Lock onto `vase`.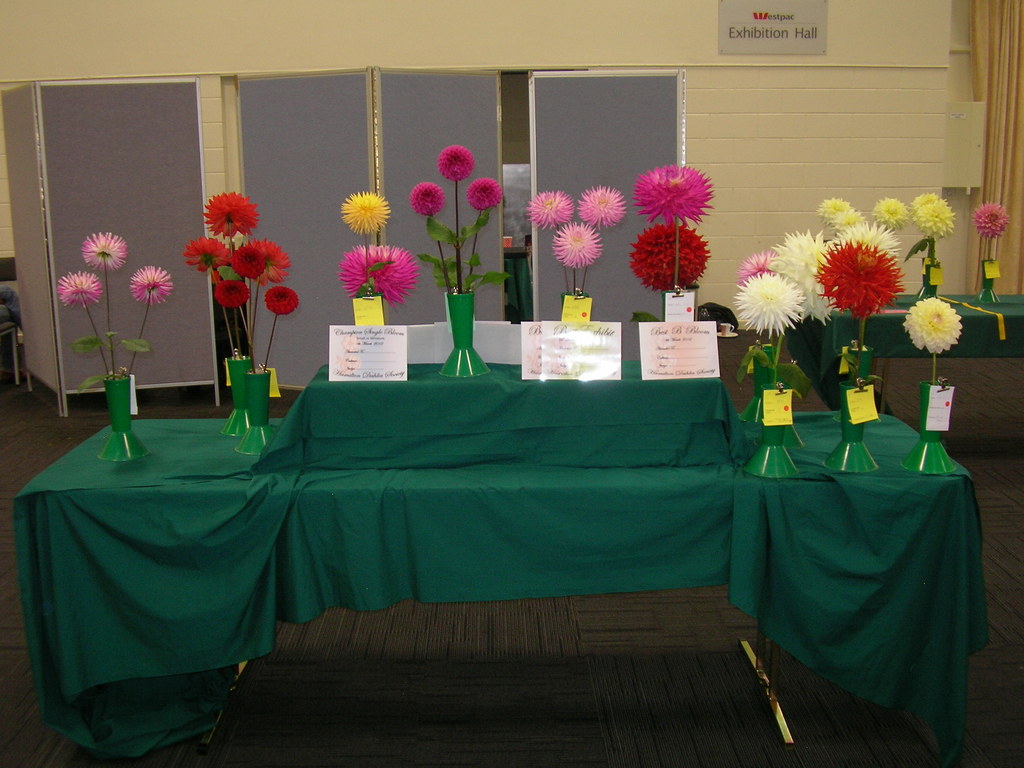
Locked: bbox=[908, 376, 959, 474].
